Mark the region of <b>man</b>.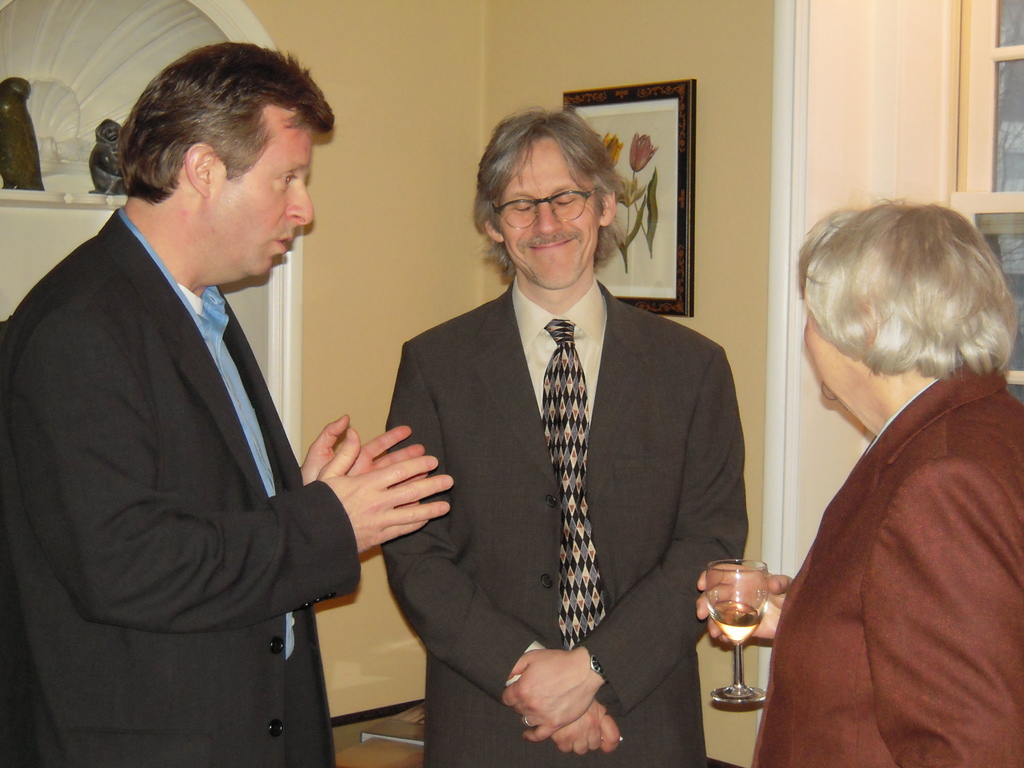
Region: 380:104:748:767.
